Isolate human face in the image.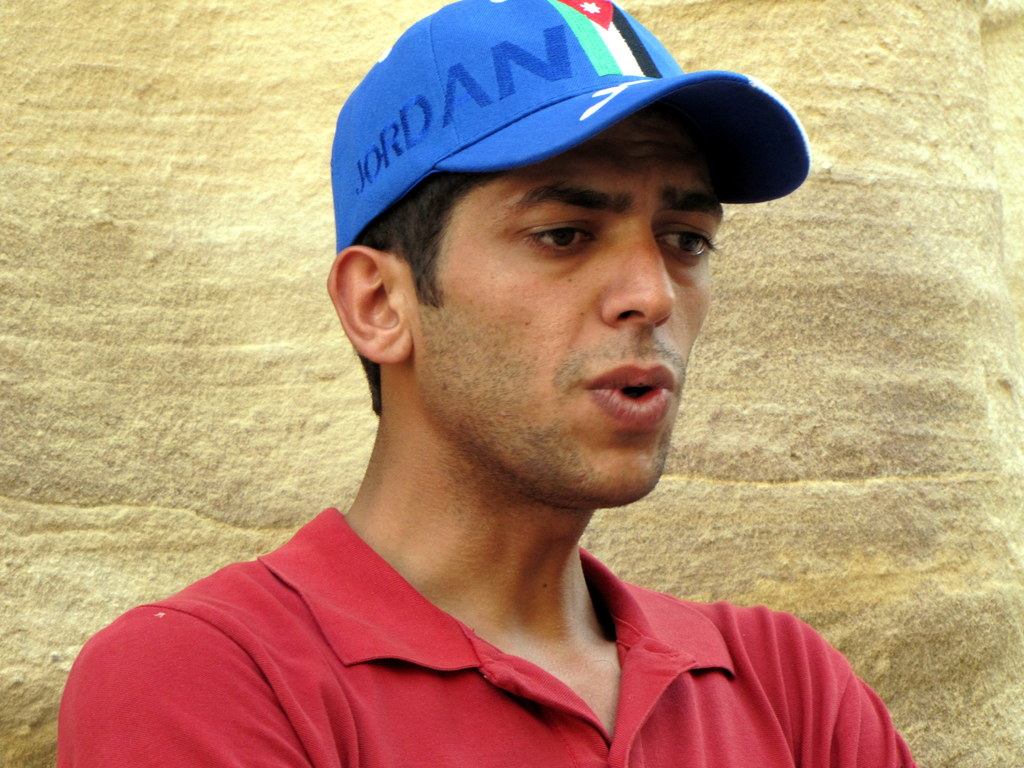
Isolated region: (x1=419, y1=107, x2=714, y2=505).
